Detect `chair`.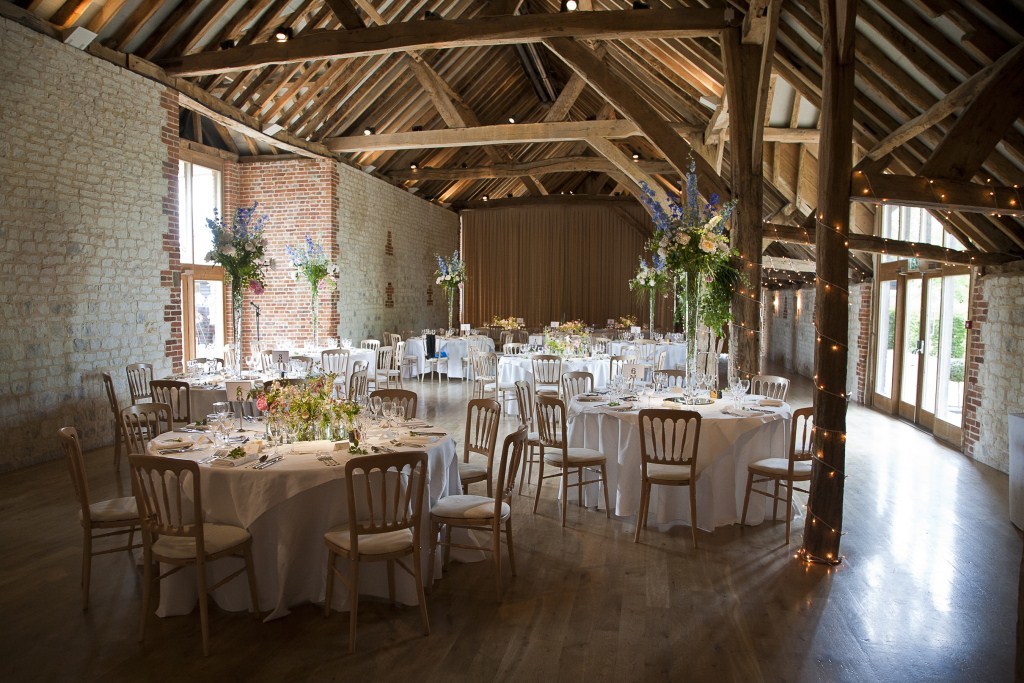
Detected at [left=264, top=377, right=311, bottom=394].
